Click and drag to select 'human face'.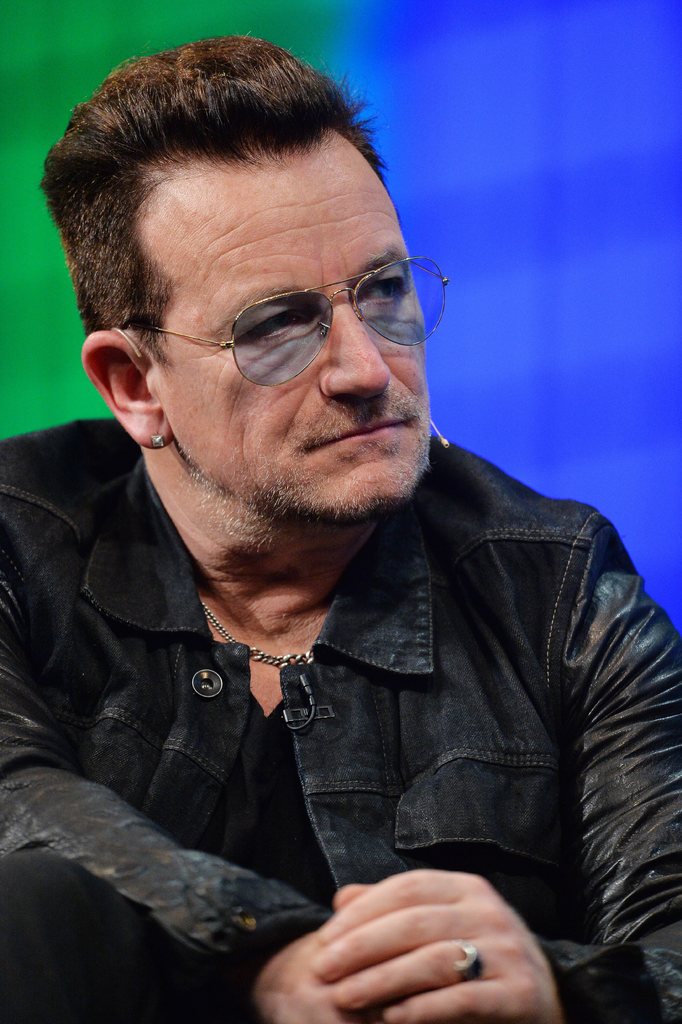
Selection: 165, 150, 431, 510.
